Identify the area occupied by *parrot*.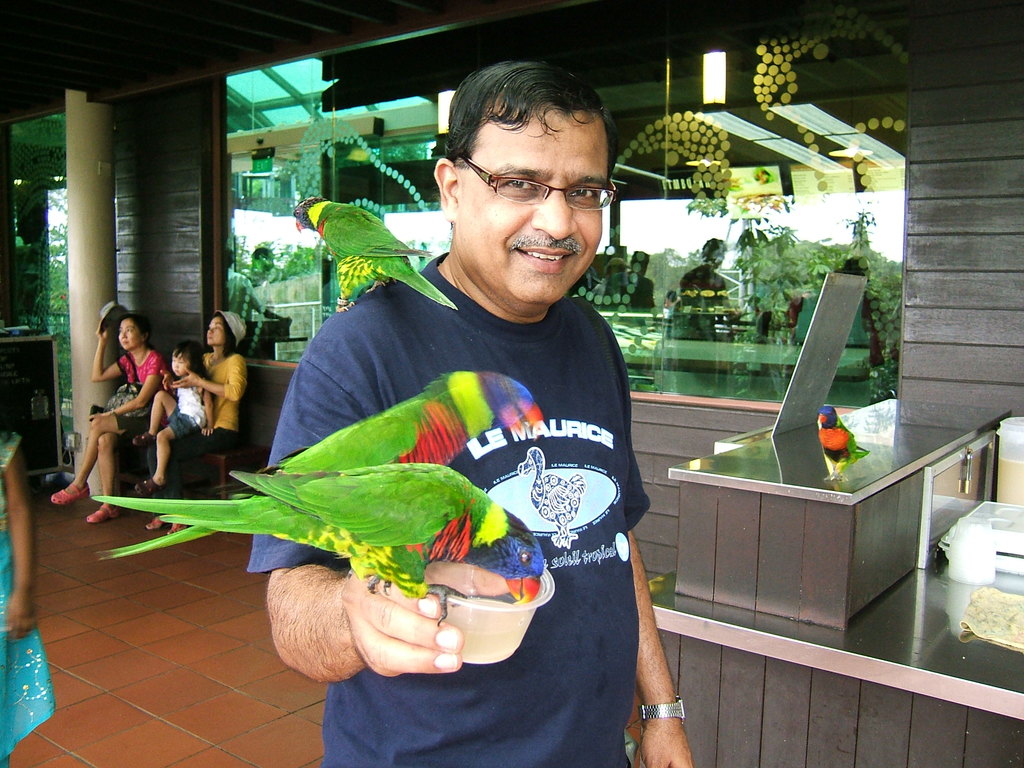
Area: left=286, top=188, right=472, bottom=317.
